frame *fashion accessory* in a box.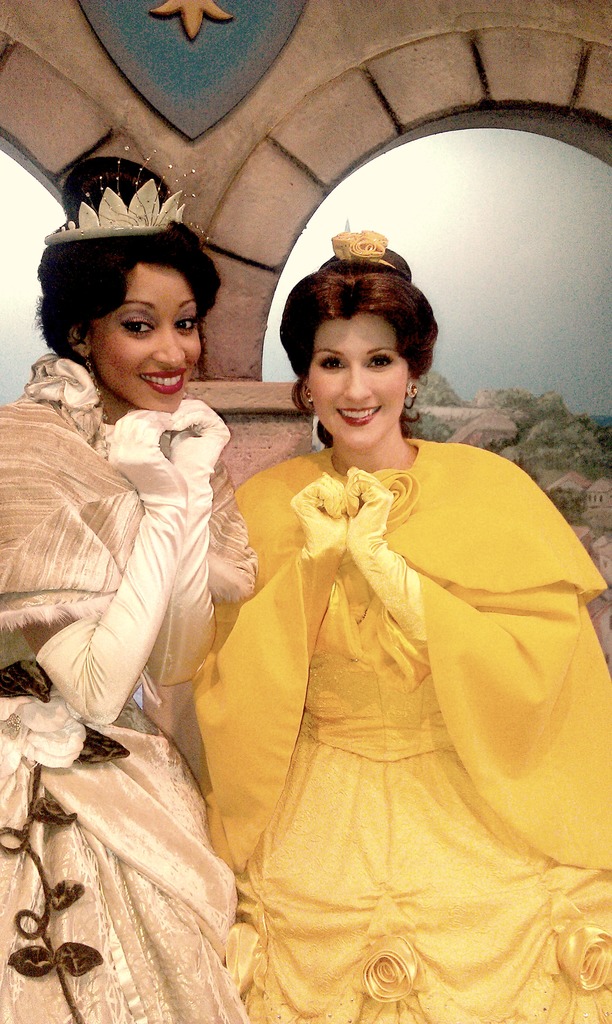
box(49, 140, 209, 241).
